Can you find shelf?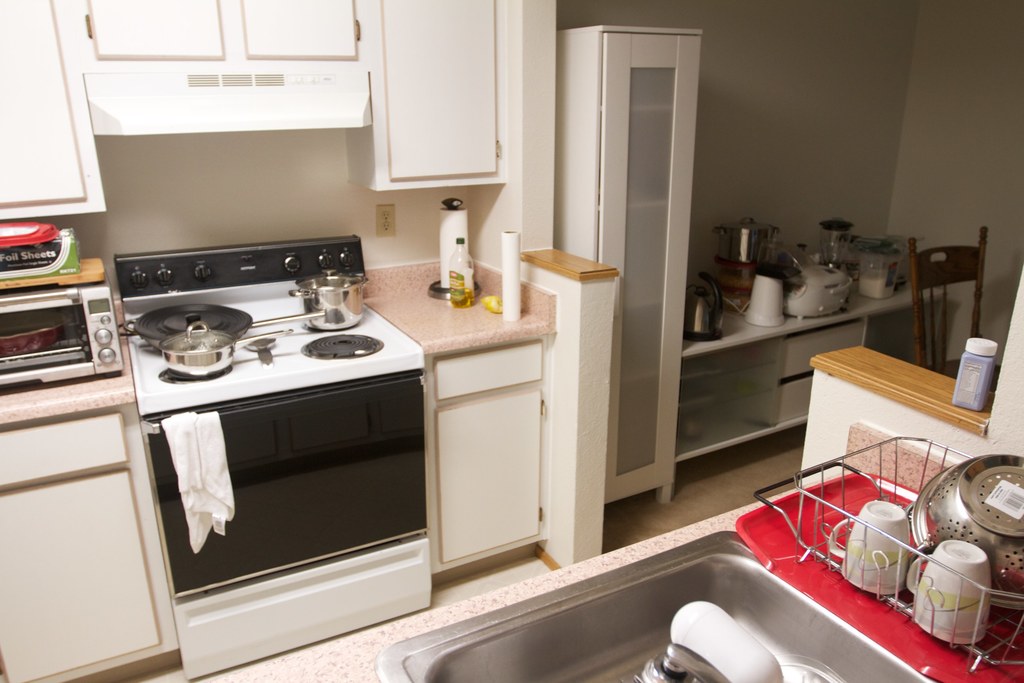
Yes, bounding box: 627,68,680,112.
